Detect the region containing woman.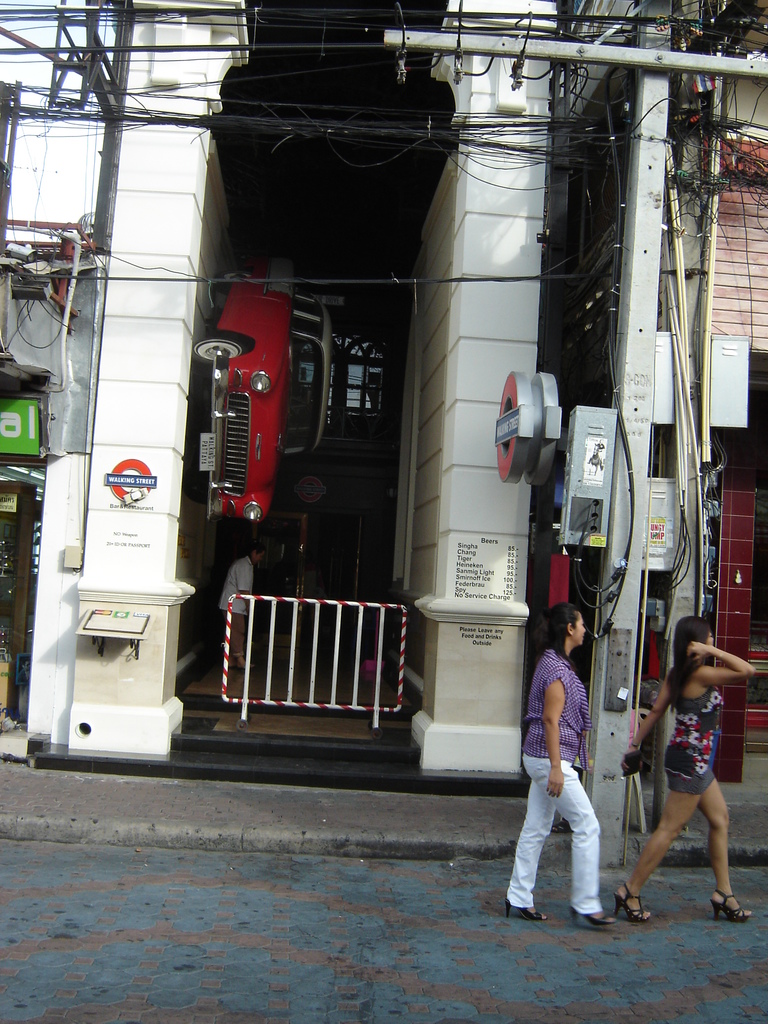
<bbox>523, 577, 628, 923</bbox>.
